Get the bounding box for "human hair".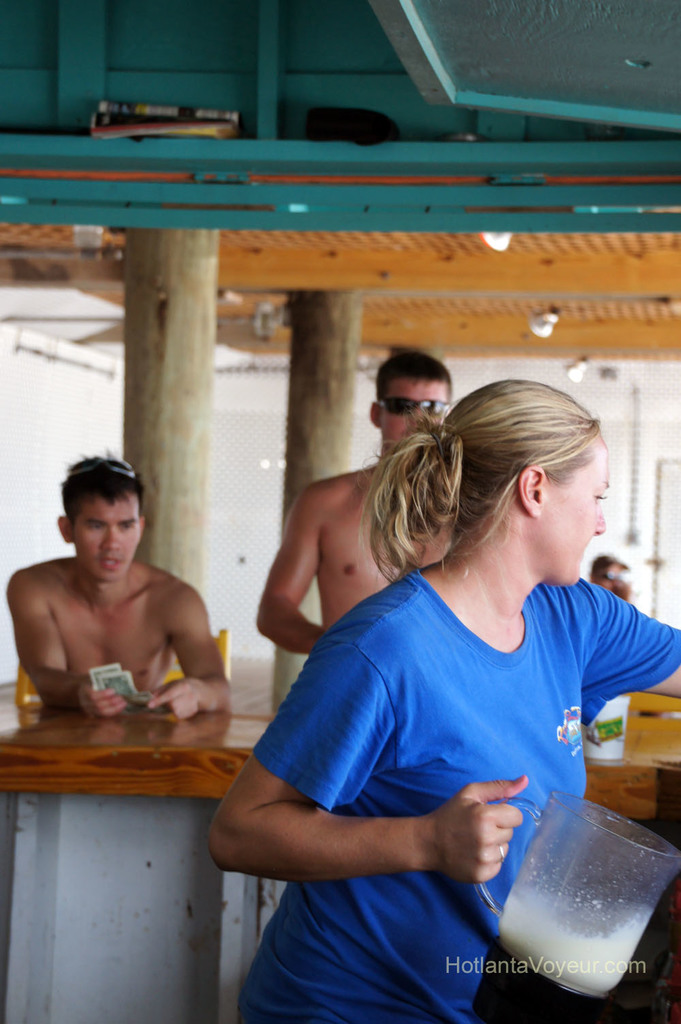
box=[399, 379, 616, 606].
